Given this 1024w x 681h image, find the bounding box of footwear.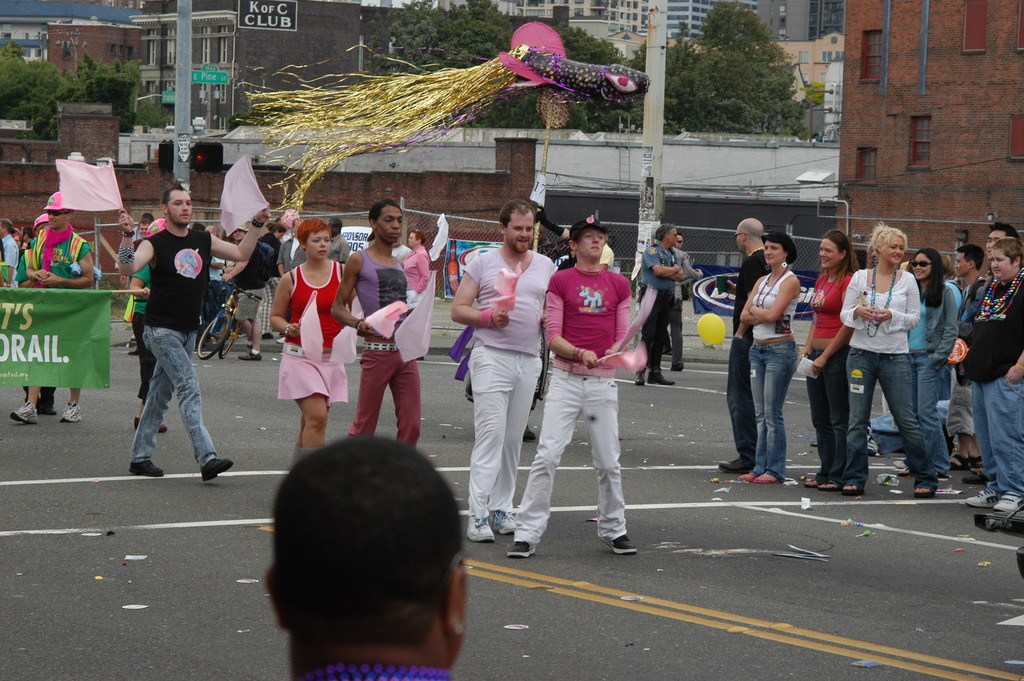
crop(61, 400, 79, 421).
